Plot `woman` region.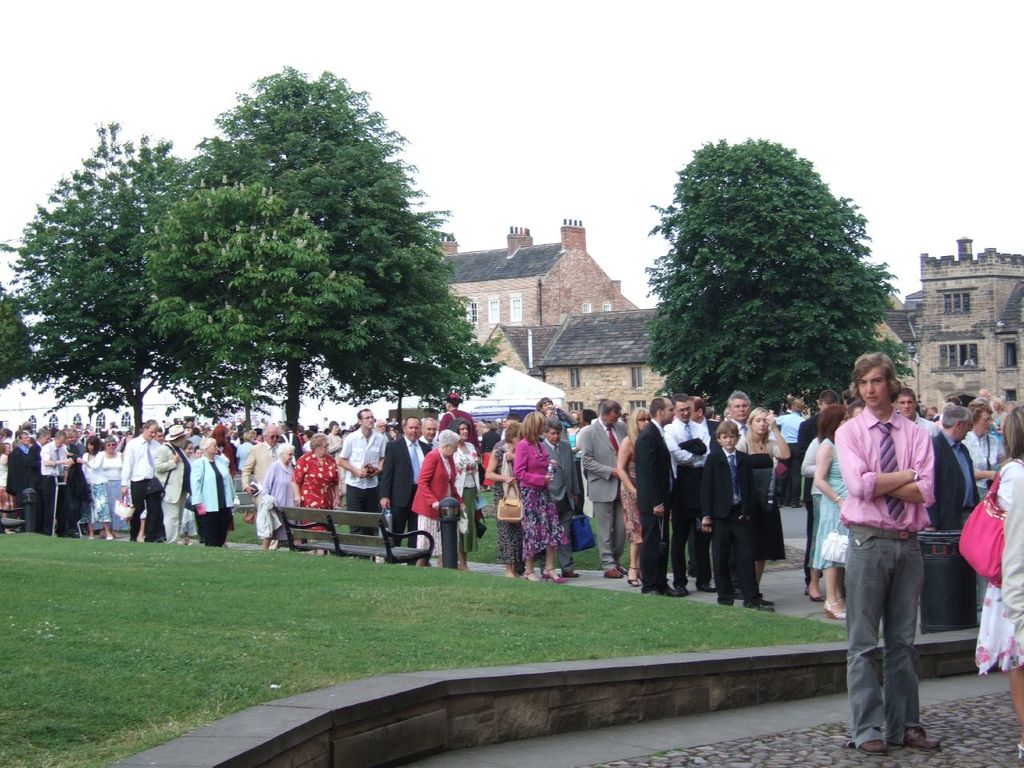
Plotted at 808/402/846/622.
